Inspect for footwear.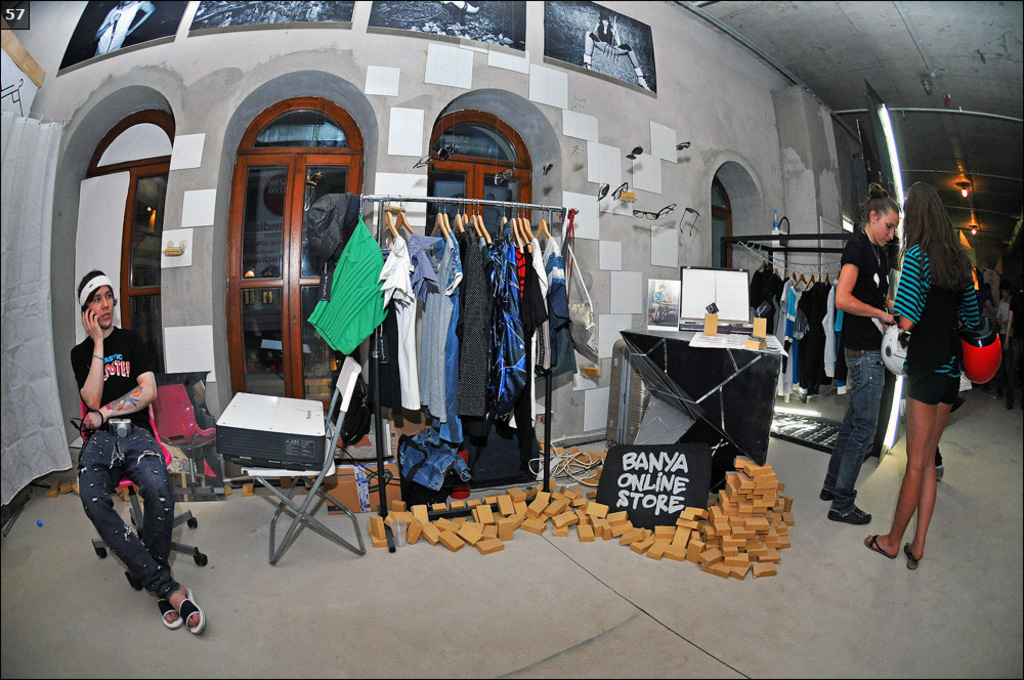
Inspection: select_region(864, 530, 896, 558).
